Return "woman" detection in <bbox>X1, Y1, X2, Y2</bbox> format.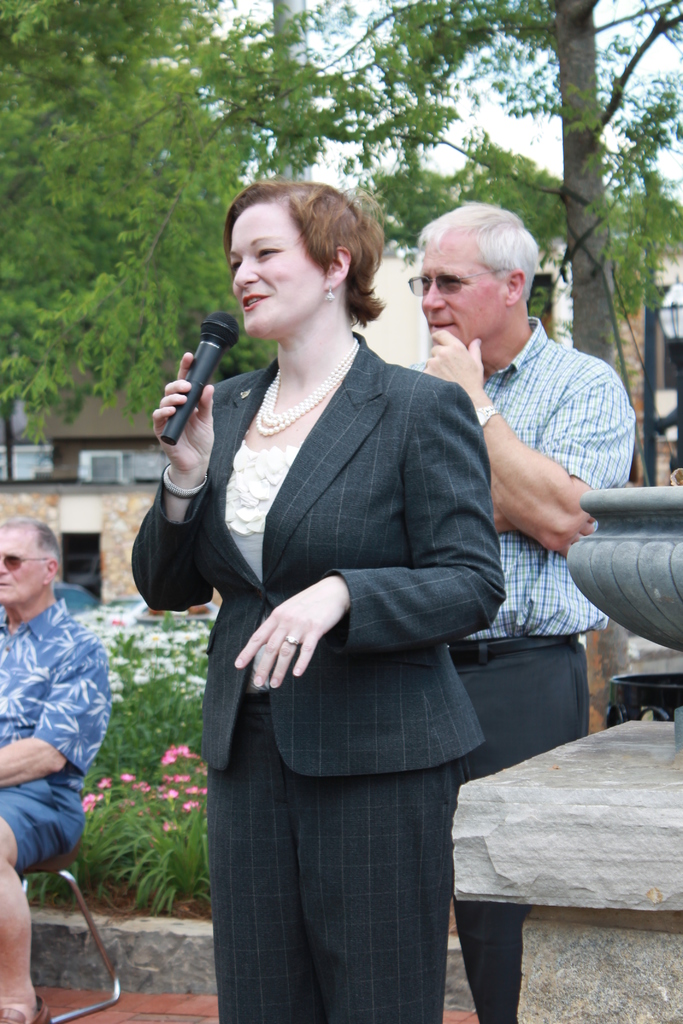
<bbox>132, 169, 514, 1023</bbox>.
